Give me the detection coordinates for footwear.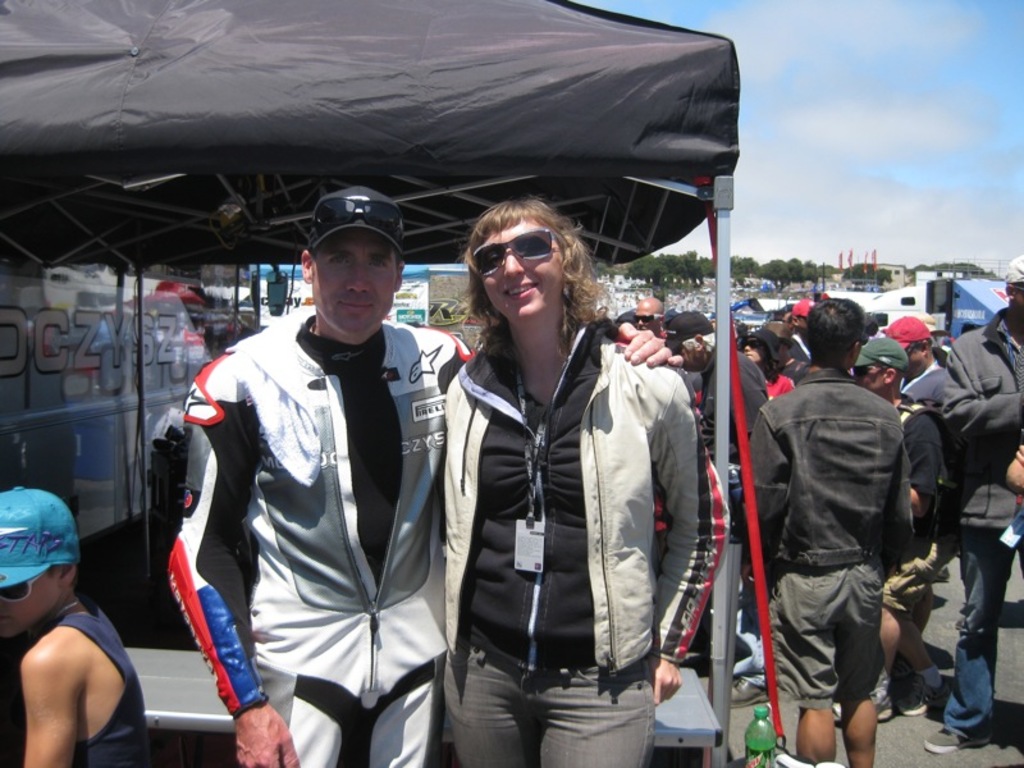
<bbox>923, 727, 988, 755</bbox>.
